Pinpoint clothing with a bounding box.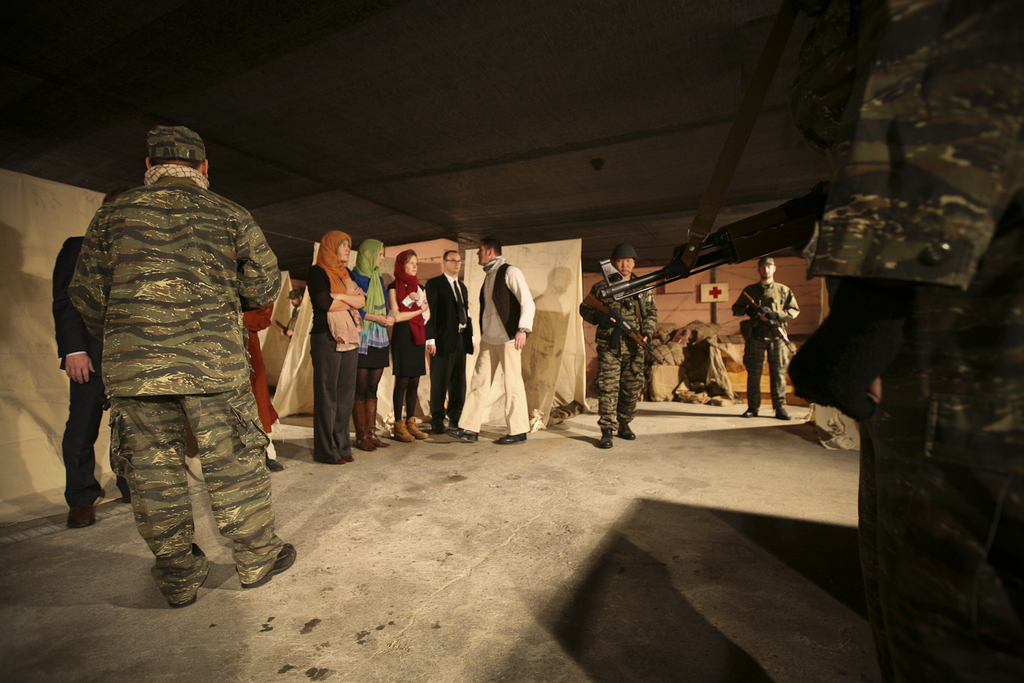
(349, 228, 391, 376).
